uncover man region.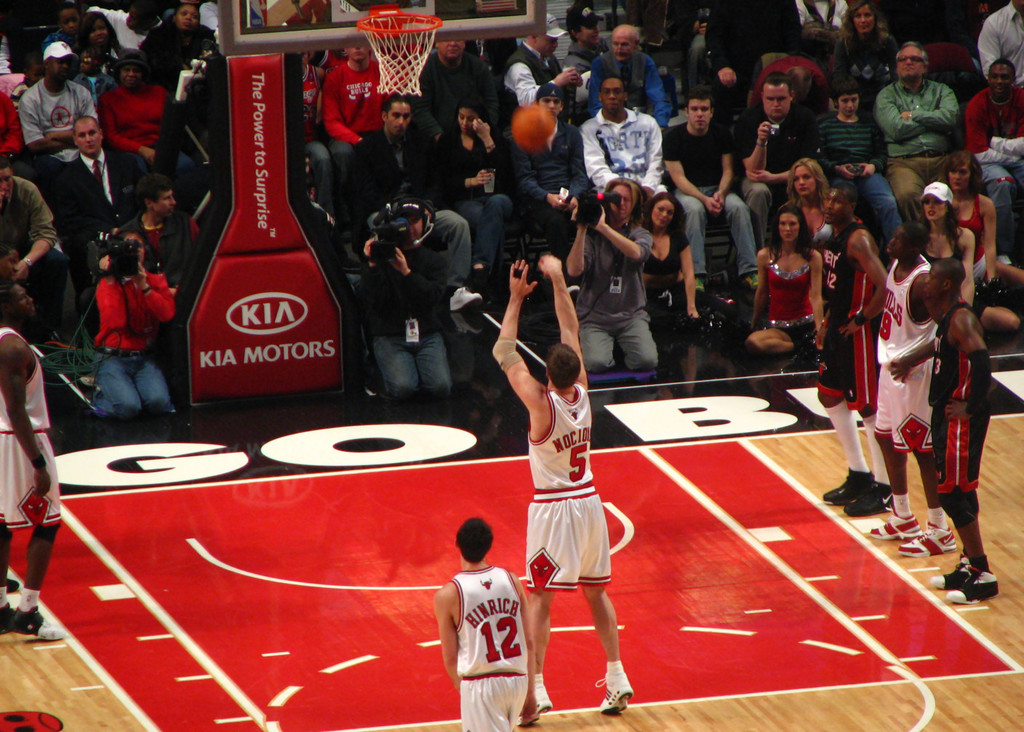
Uncovered: (x1=959, y1=56, x2=1023, y2=268).
